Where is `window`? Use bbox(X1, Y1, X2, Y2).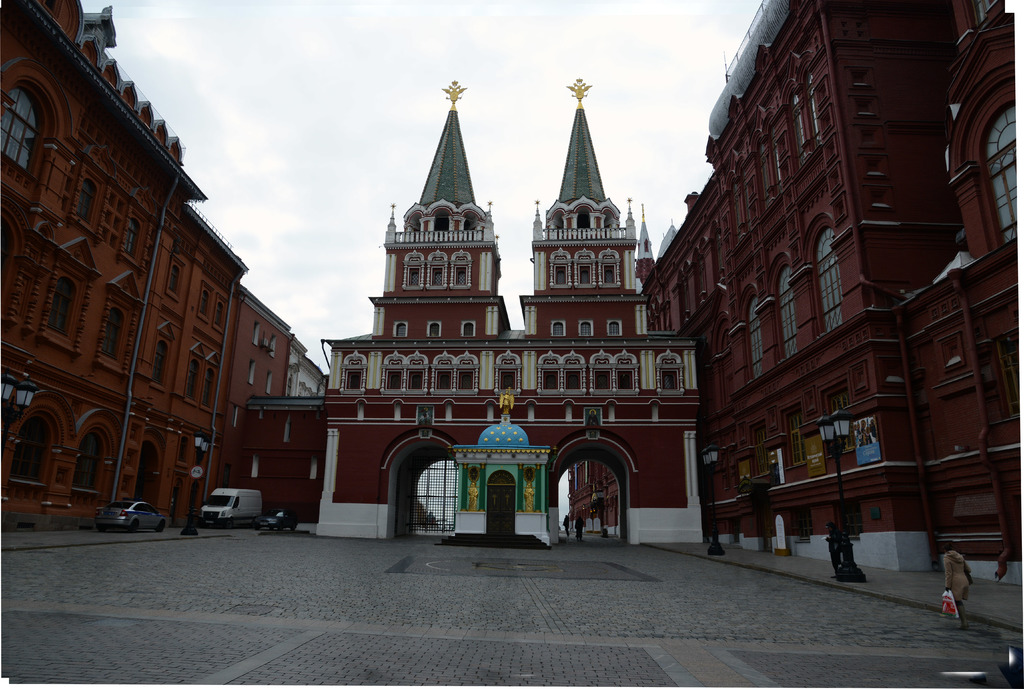
bbox(344, 369, 362, 393).
